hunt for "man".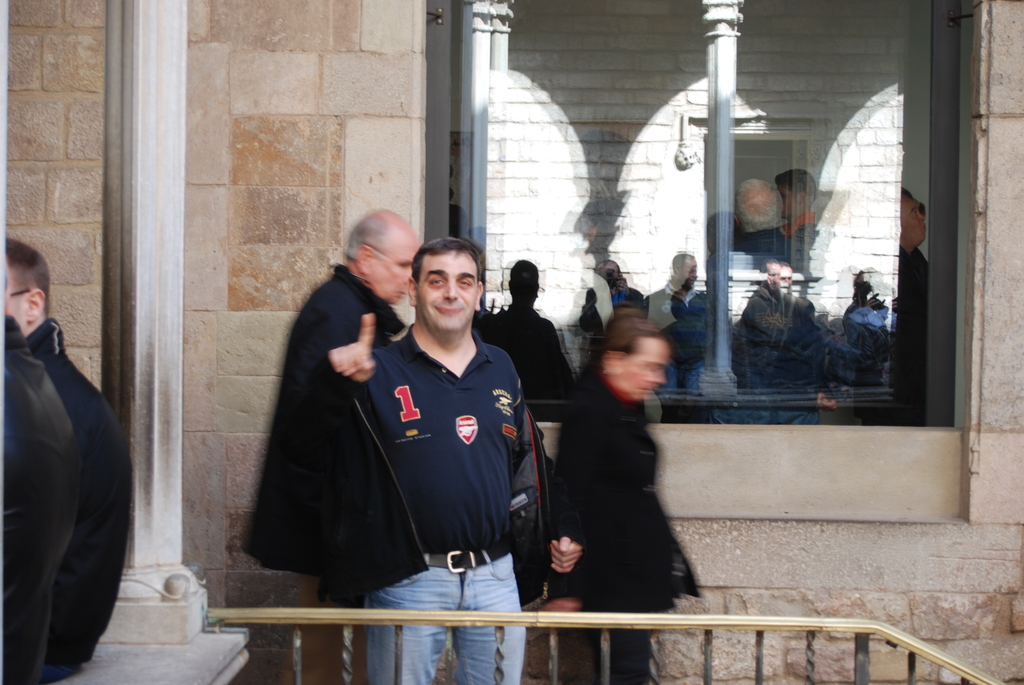
Hunted down at (left=4, top=315, right=84, bottom=684).
